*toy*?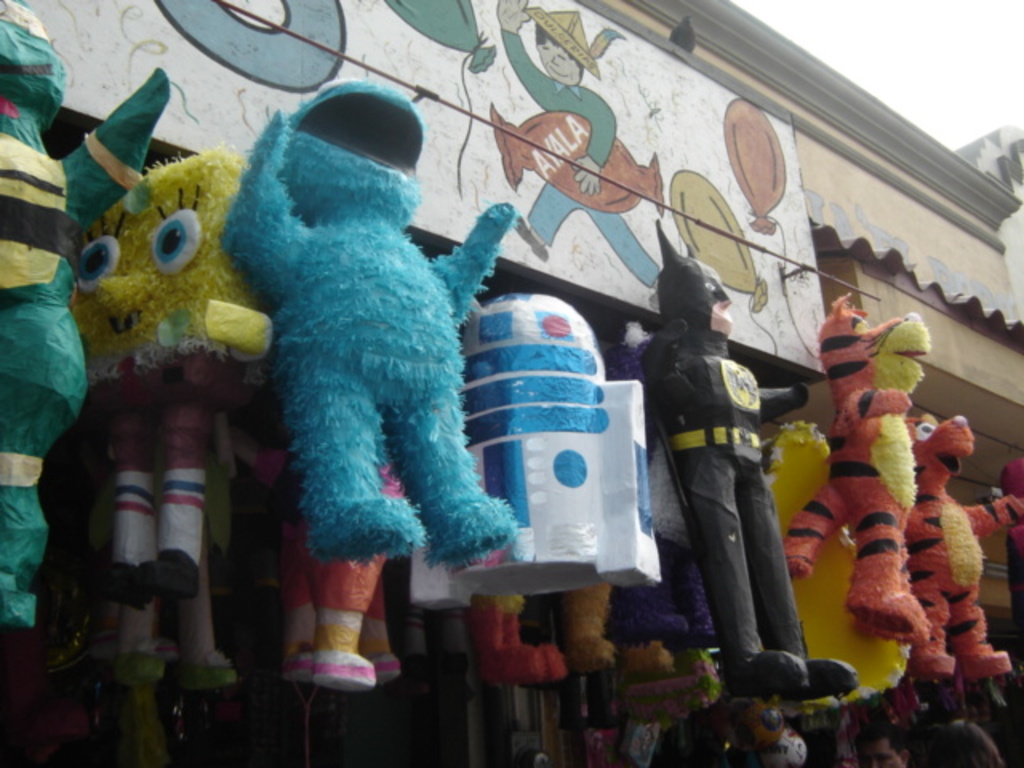
{"left": 74, "top": 144, "right": 278, "bottom": 614}
